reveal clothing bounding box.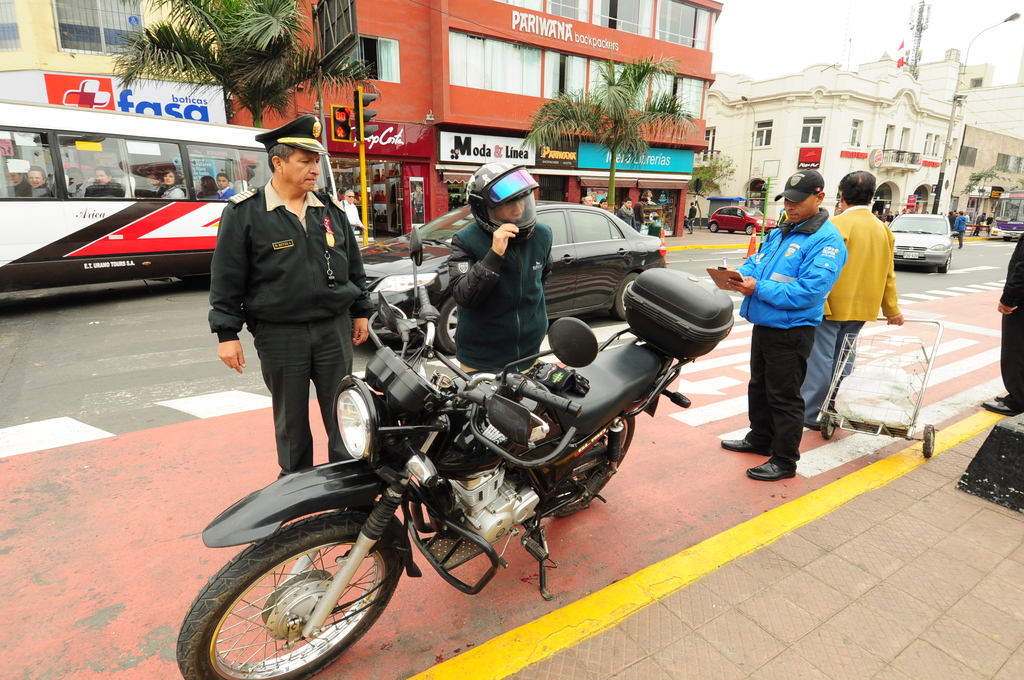
Revealed: pyautogui.locateOnScreen(340, 198, 359, 236).
